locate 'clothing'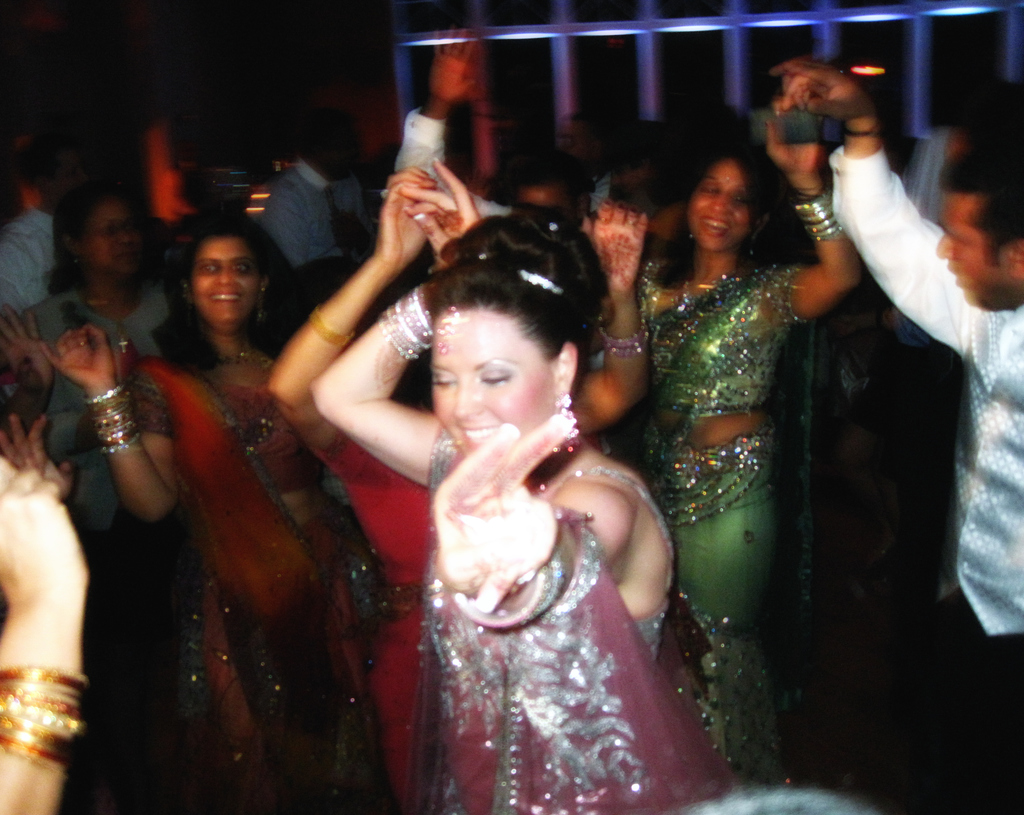
0 203 53 322
